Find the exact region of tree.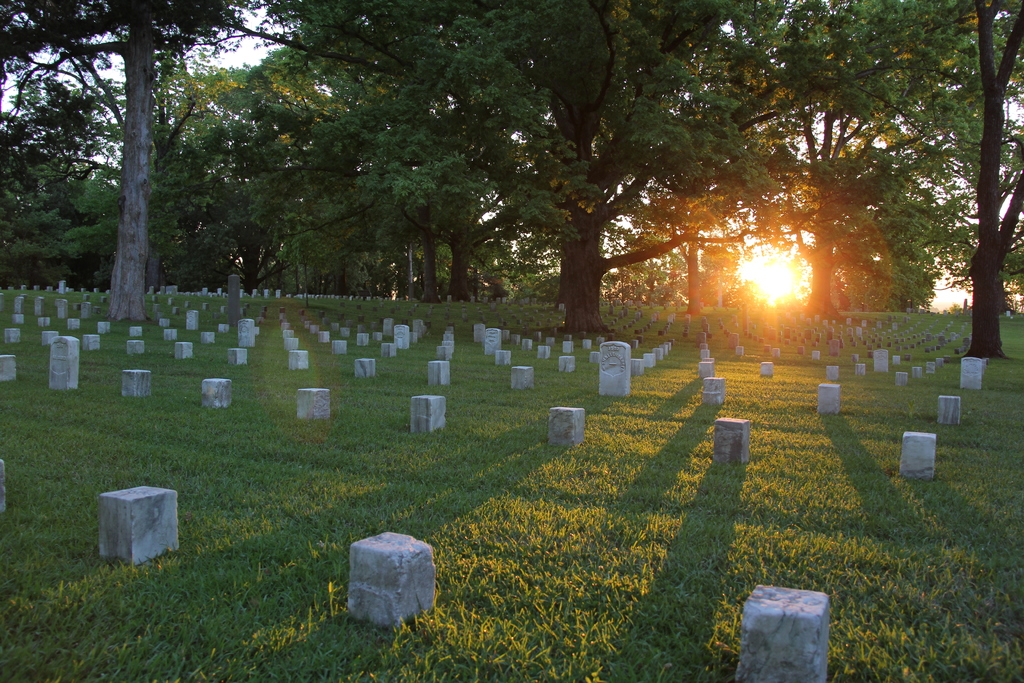
Exact region: BBox(950, 0, 1023, 361).
